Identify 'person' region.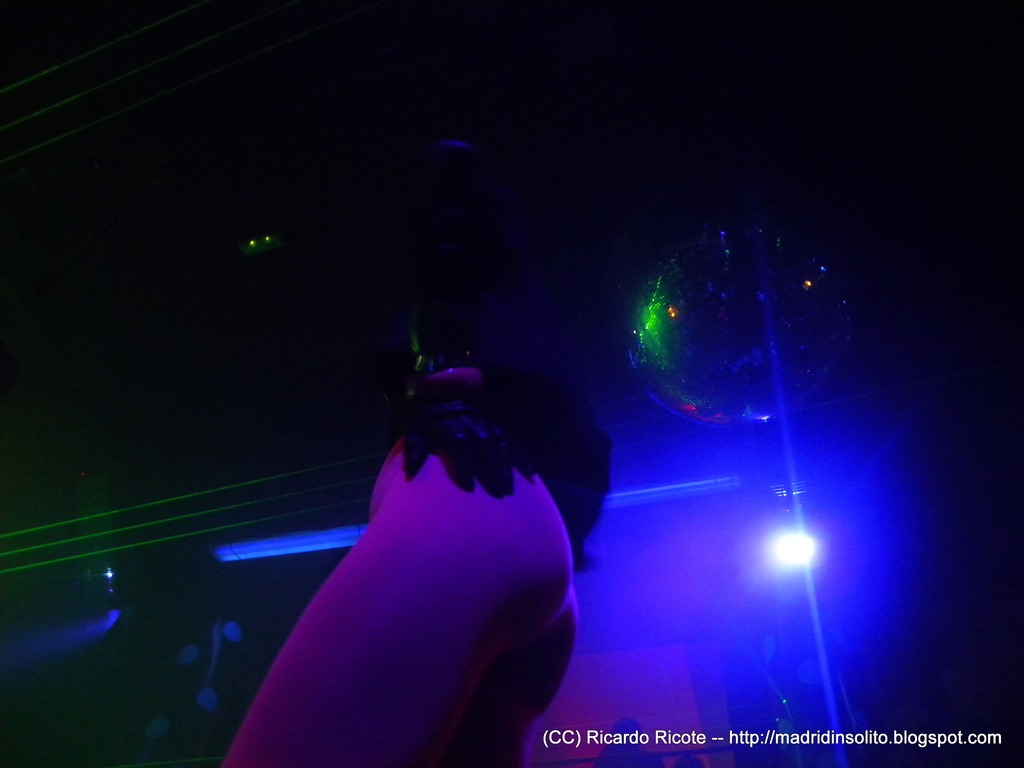
Region: select_region(193, 227, 685, 767).
